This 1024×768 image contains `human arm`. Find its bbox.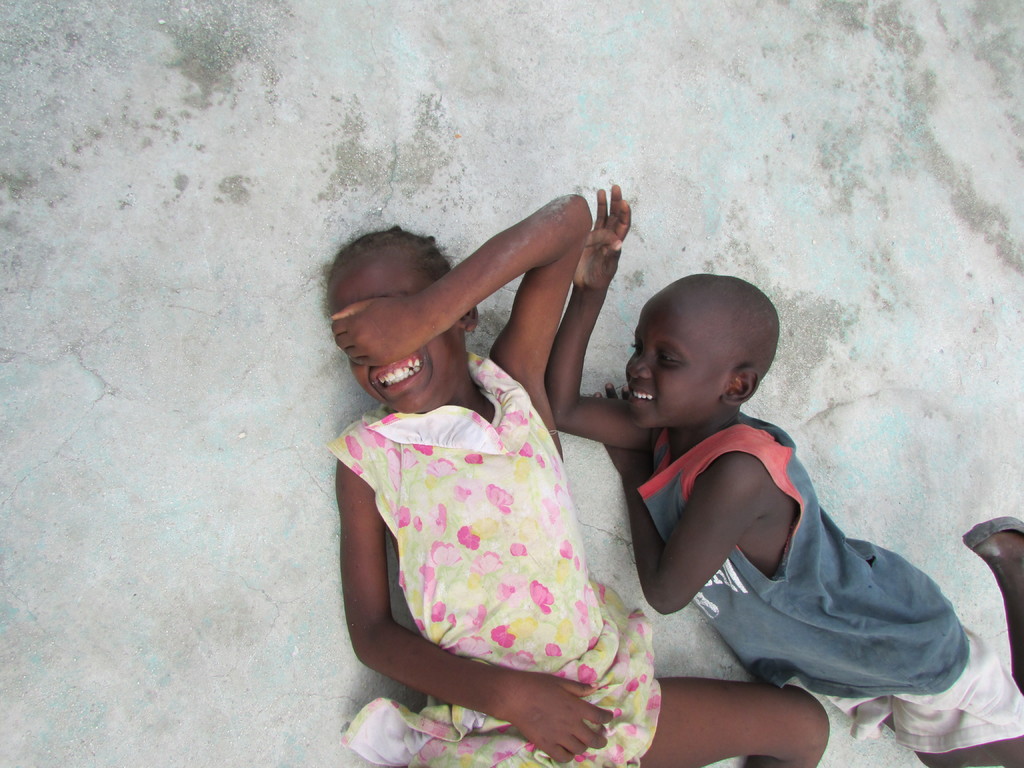
{"left": 346, "top": 211, "right": 623, "bottom": 412}.
